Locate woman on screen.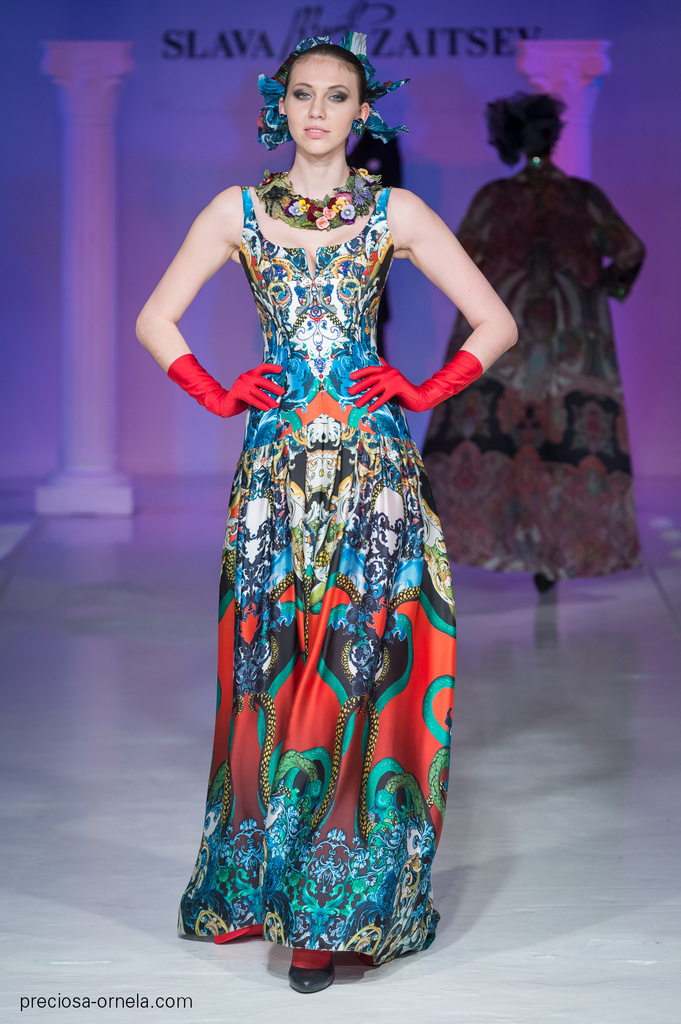
On screen at l=165, t=13, r=483, b=989.
